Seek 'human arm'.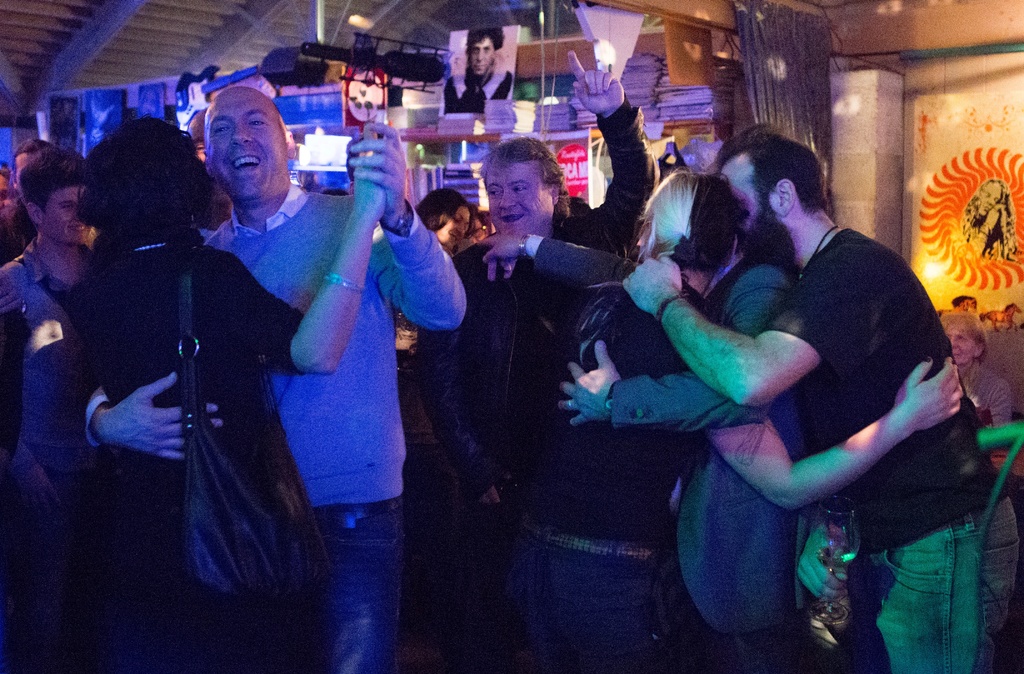
<bbox>410, 332, 513, 518</bbox>.
